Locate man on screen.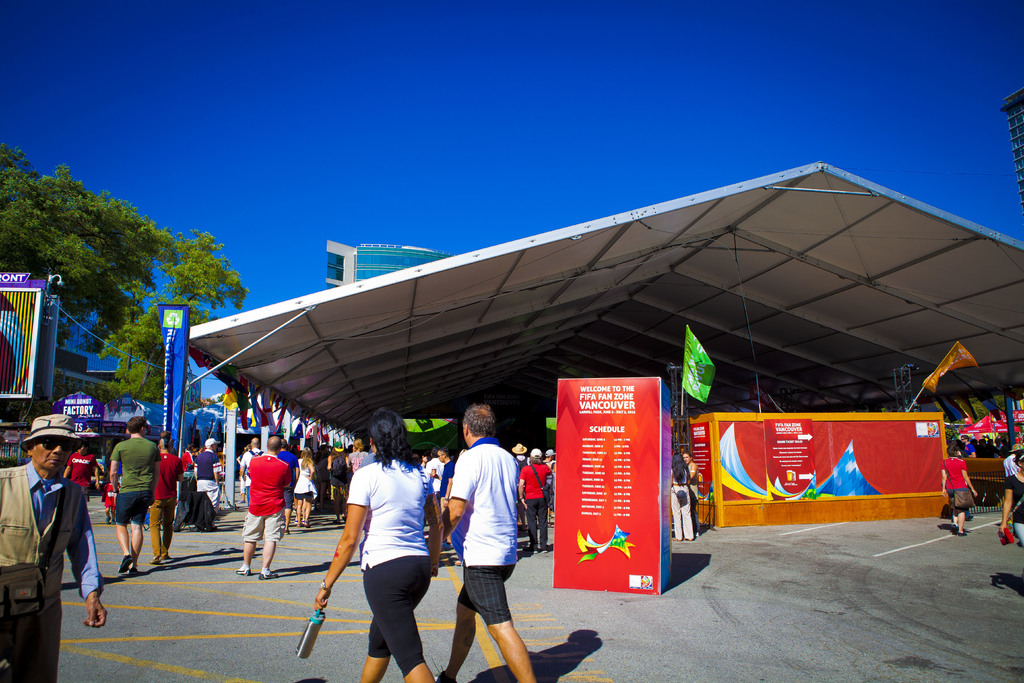
On screen at locate(411, 447, 458, 562).
